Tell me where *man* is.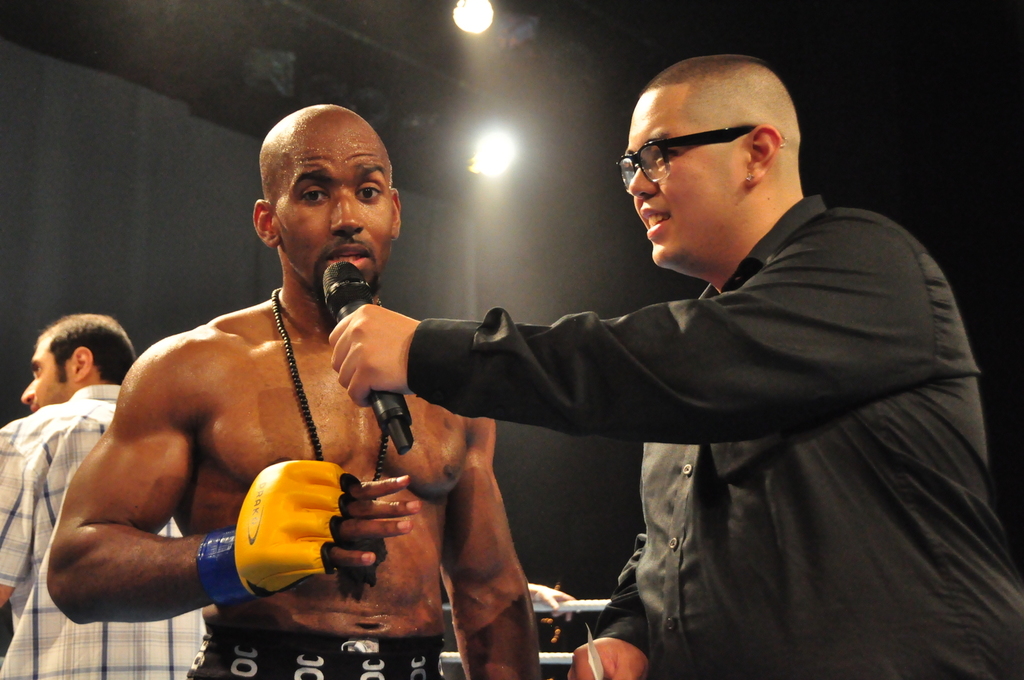
*man* is at bbox=[0, 293, 221, 679].
